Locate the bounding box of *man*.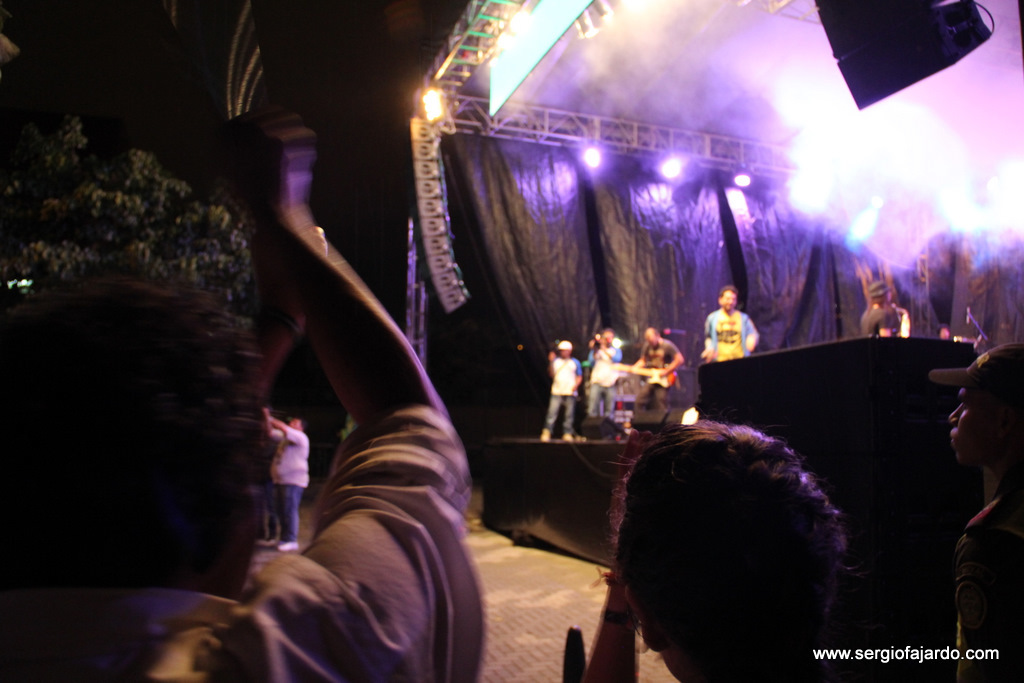
Bounding box: l=856, t=271, r=913, b=337.
